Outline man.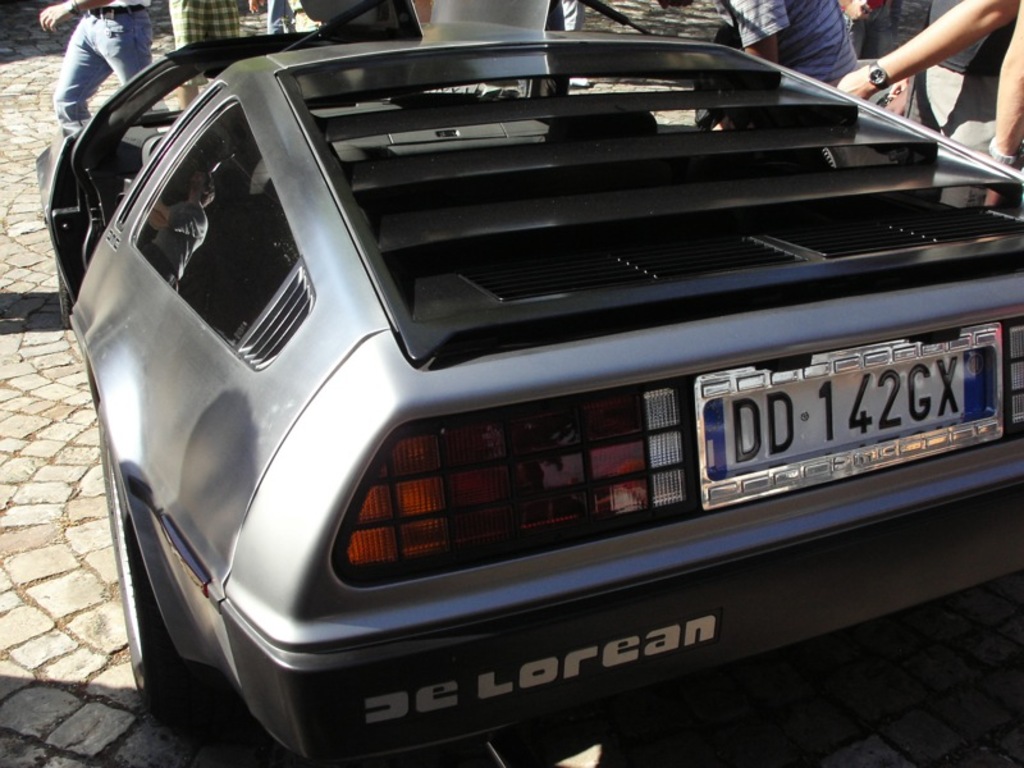
Outline: 27 0 164 134.
